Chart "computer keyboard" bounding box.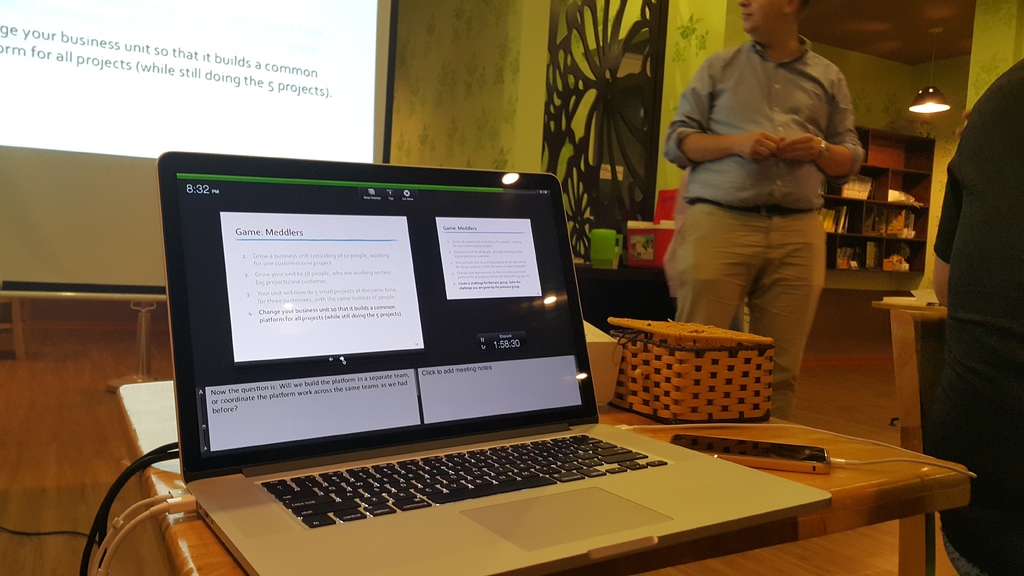
Charted: box=[259, 429, 674, 530].
